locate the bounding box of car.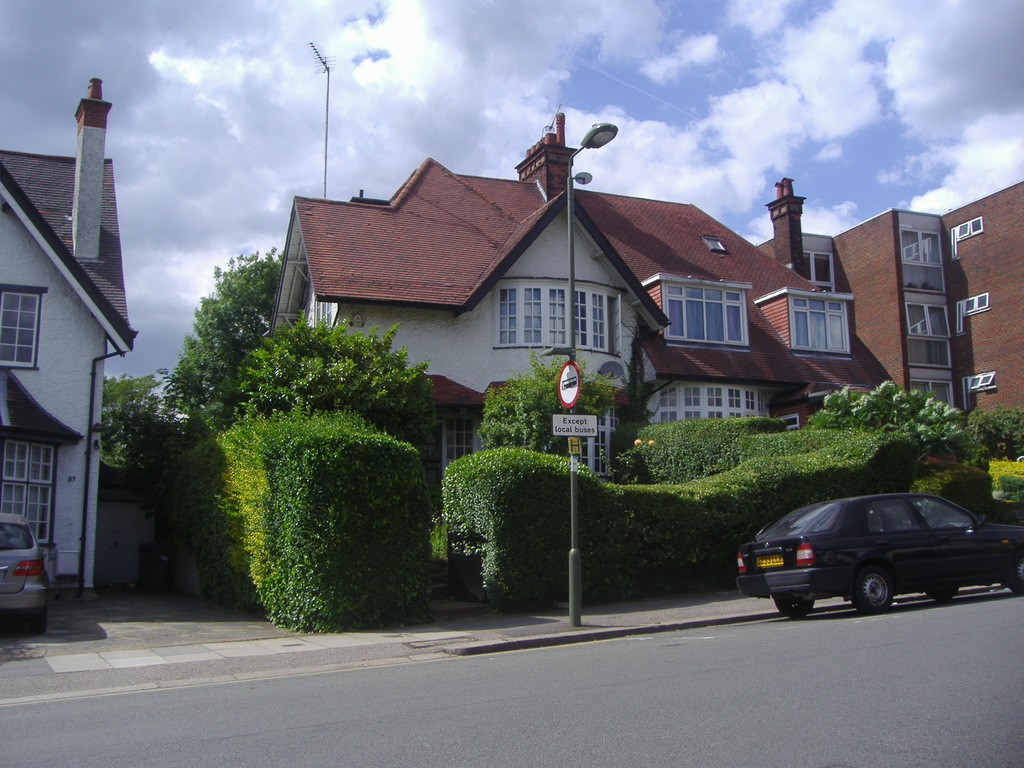
Bounding box: box(729, 494, 1023, 622).
